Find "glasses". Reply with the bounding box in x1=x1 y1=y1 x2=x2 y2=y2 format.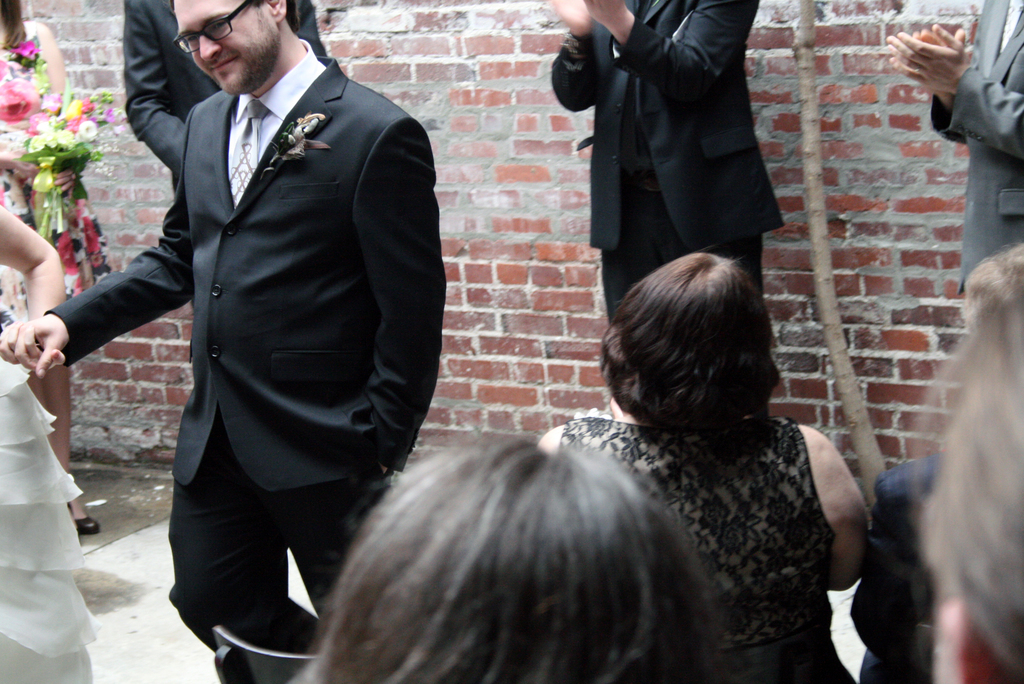
x1=173 y1=0 x2=257 y2=61.
